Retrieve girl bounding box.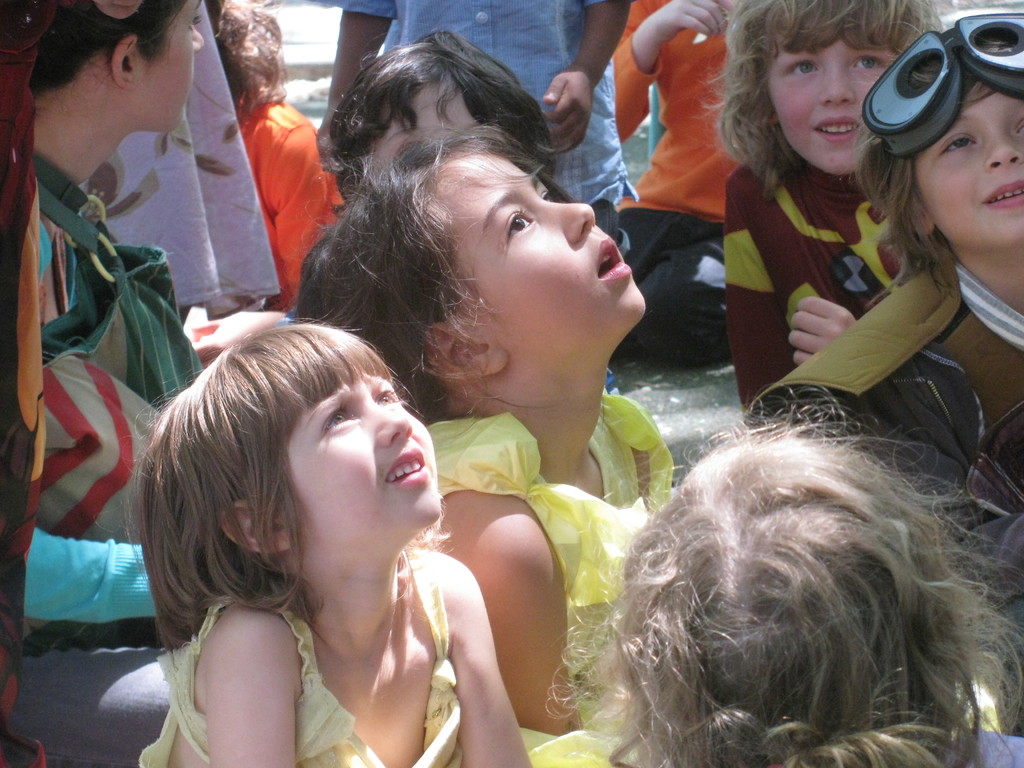
Bounding box: box=[845, 8, 1023, 492].
